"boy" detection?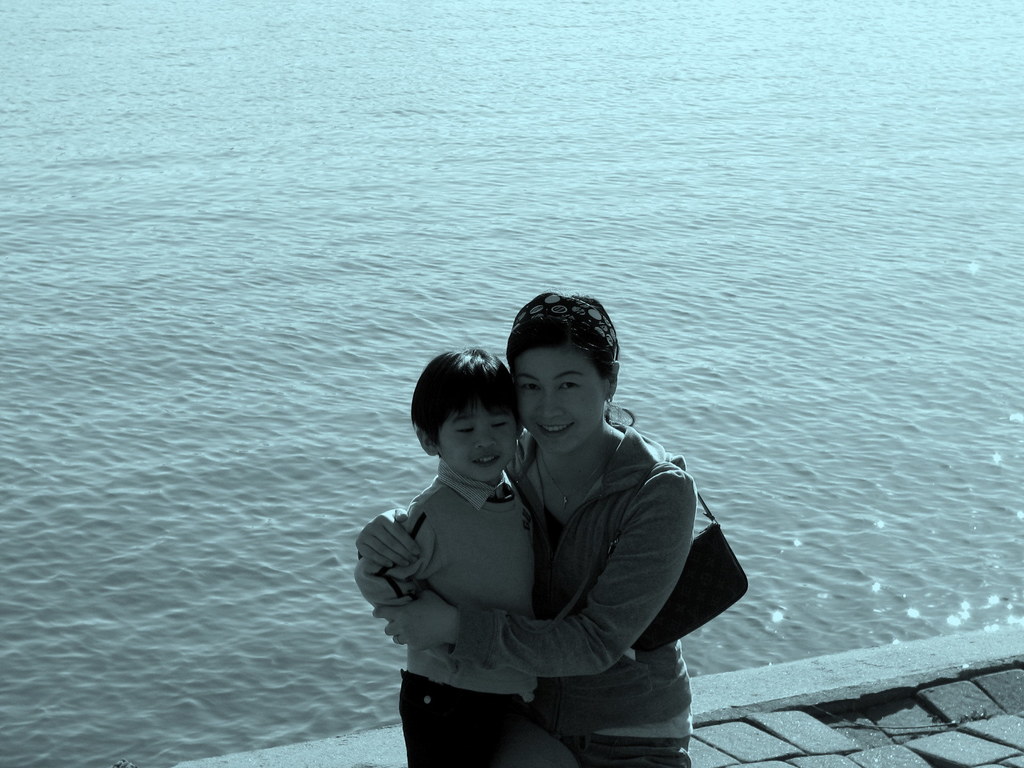
(351, 348, 603, 767)
